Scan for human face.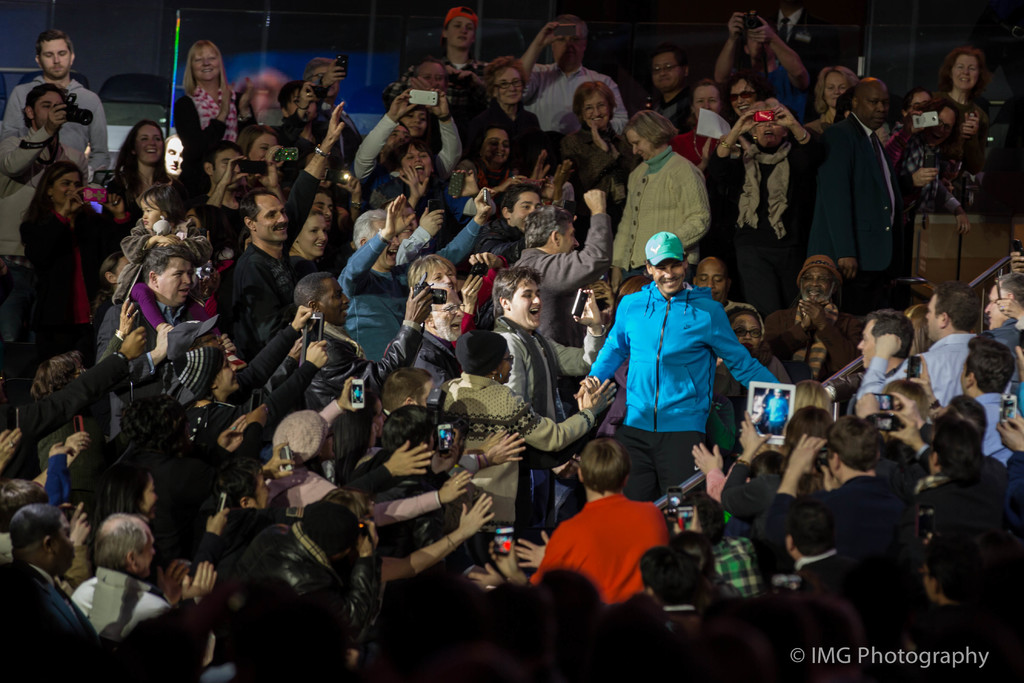
Scan result: l=982, t=283, r=1005, b=334.
